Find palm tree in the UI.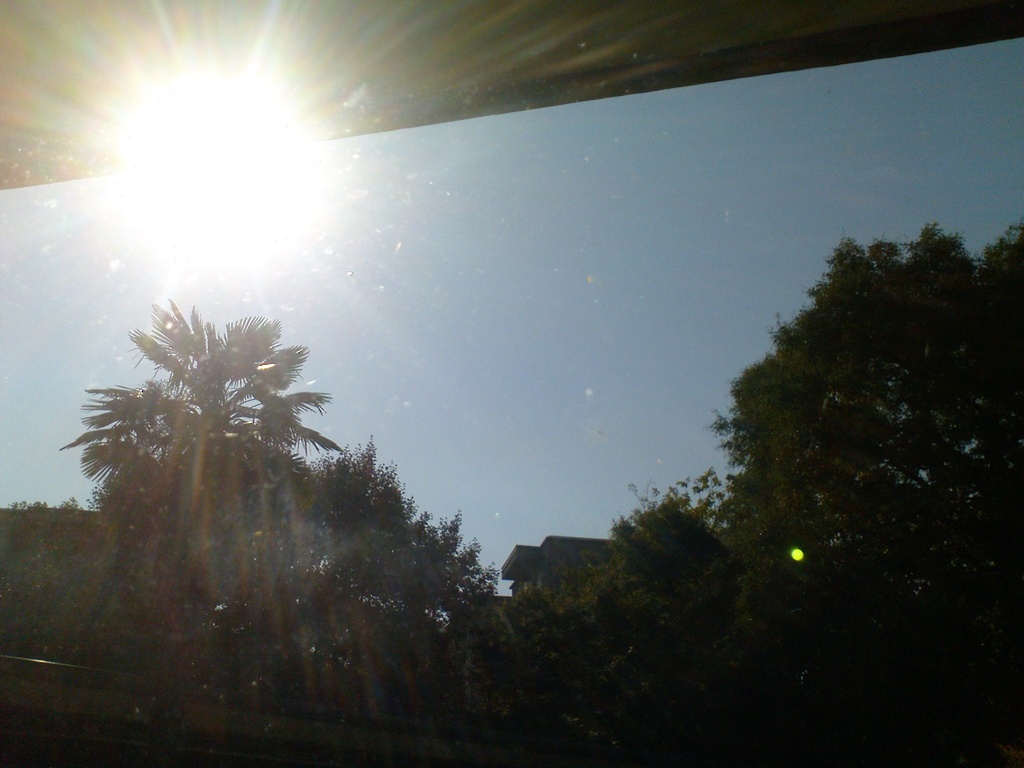
UI element at 72 286 394 713.
